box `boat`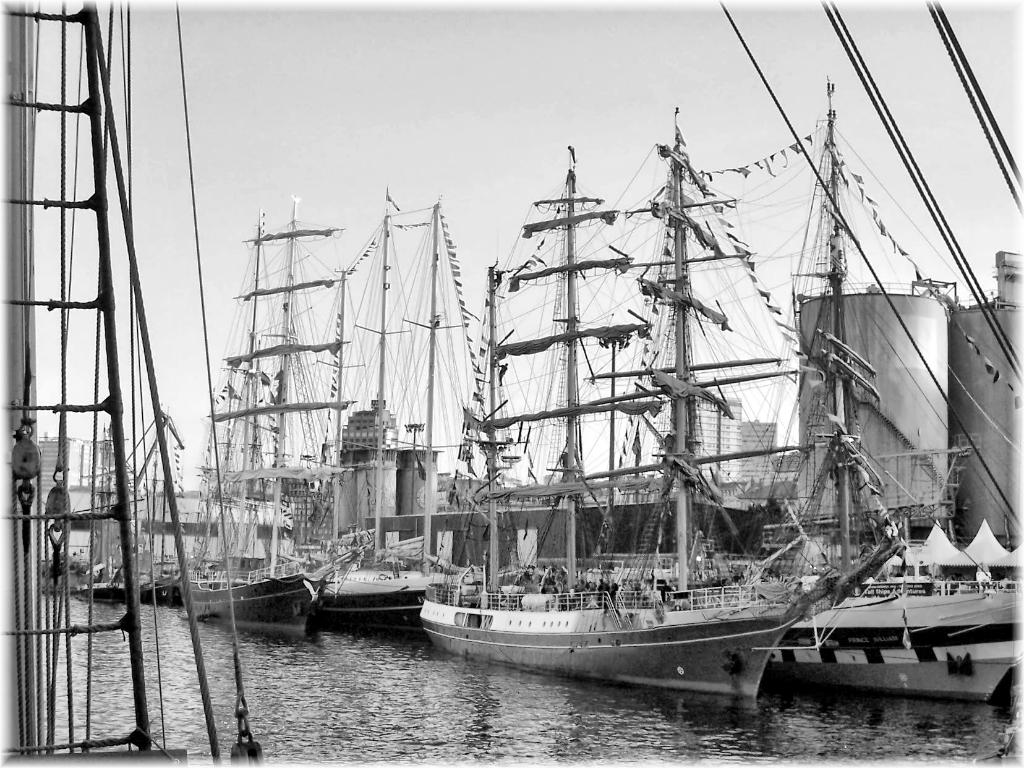
x1=81 y1=469 x2=198 y2=608
